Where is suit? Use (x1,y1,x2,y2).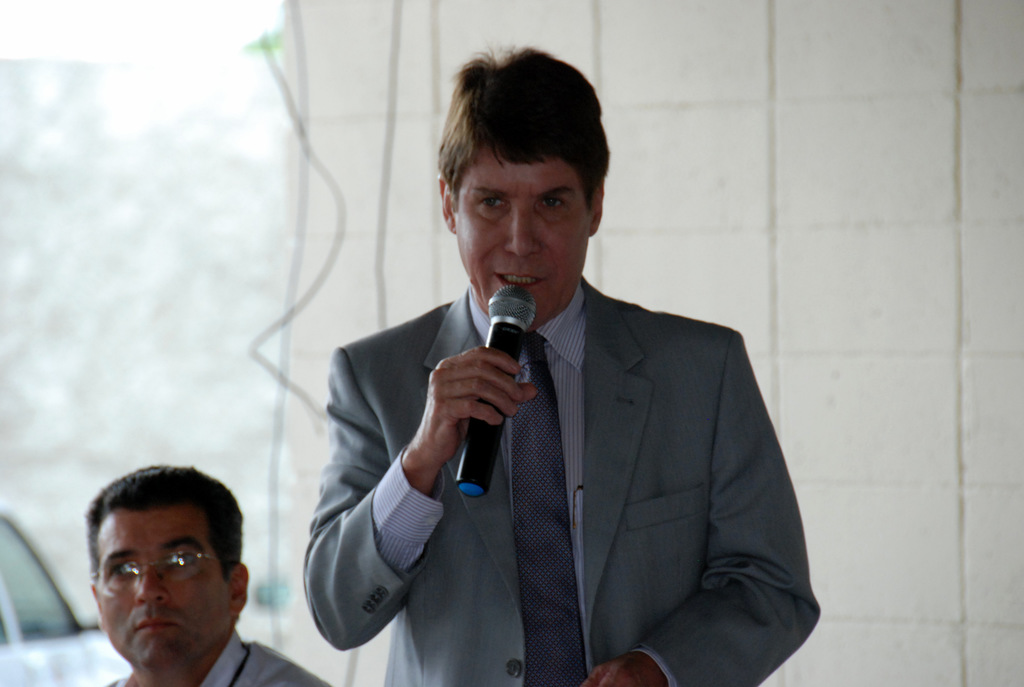
(316,210,812,672).
